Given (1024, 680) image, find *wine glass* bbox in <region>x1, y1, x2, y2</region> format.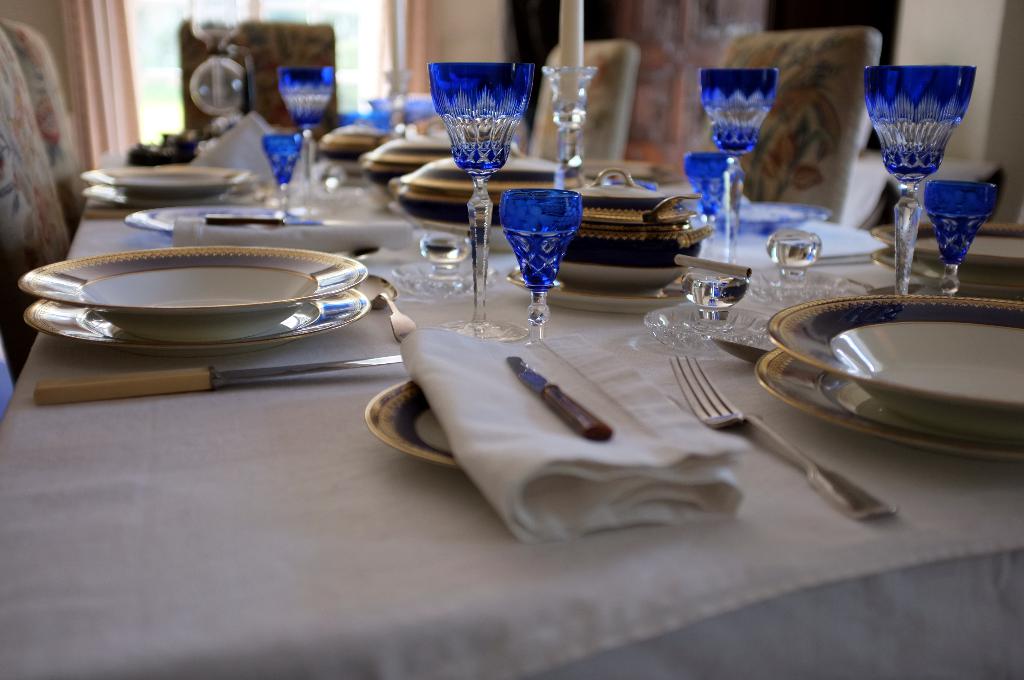
<region>281, 67, 328, 207</region>.
